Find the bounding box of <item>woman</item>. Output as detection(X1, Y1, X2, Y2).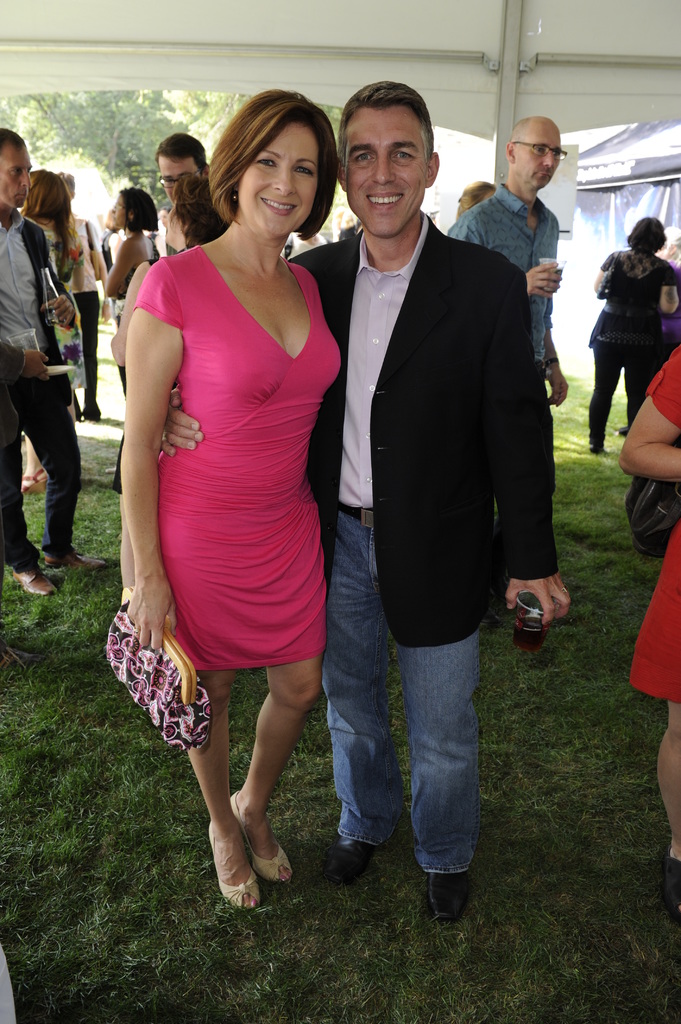
detection(117, 93, 357, 891).
